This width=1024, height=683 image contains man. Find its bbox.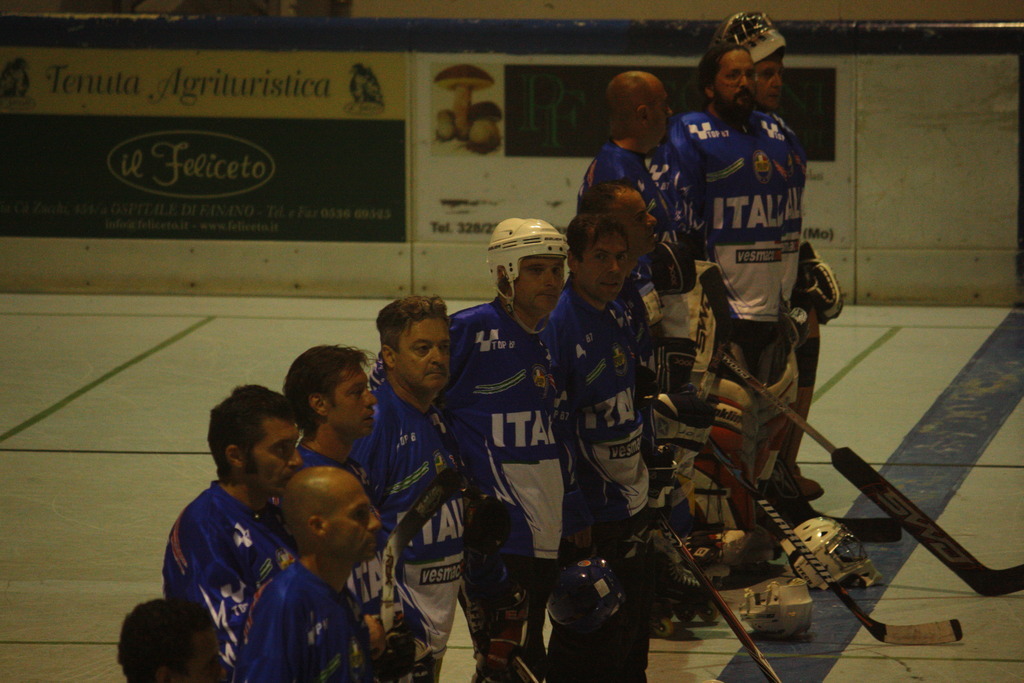
Rect(664, 54, 785, 494).
